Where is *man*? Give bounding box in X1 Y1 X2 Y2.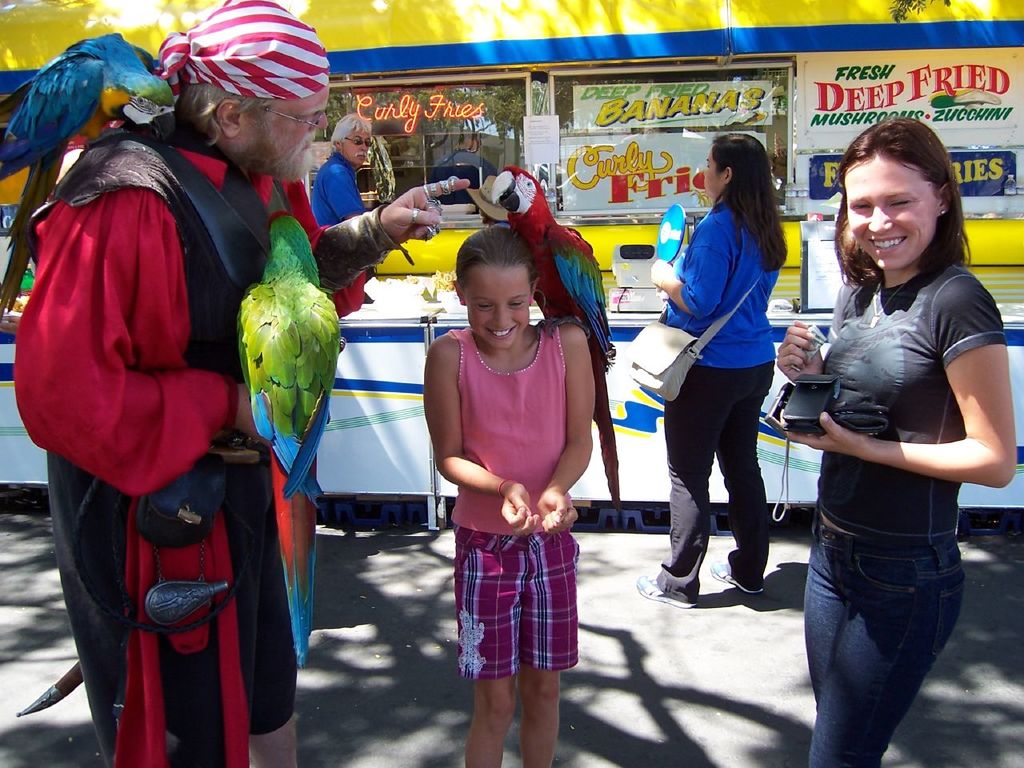
311 107 375 237.
